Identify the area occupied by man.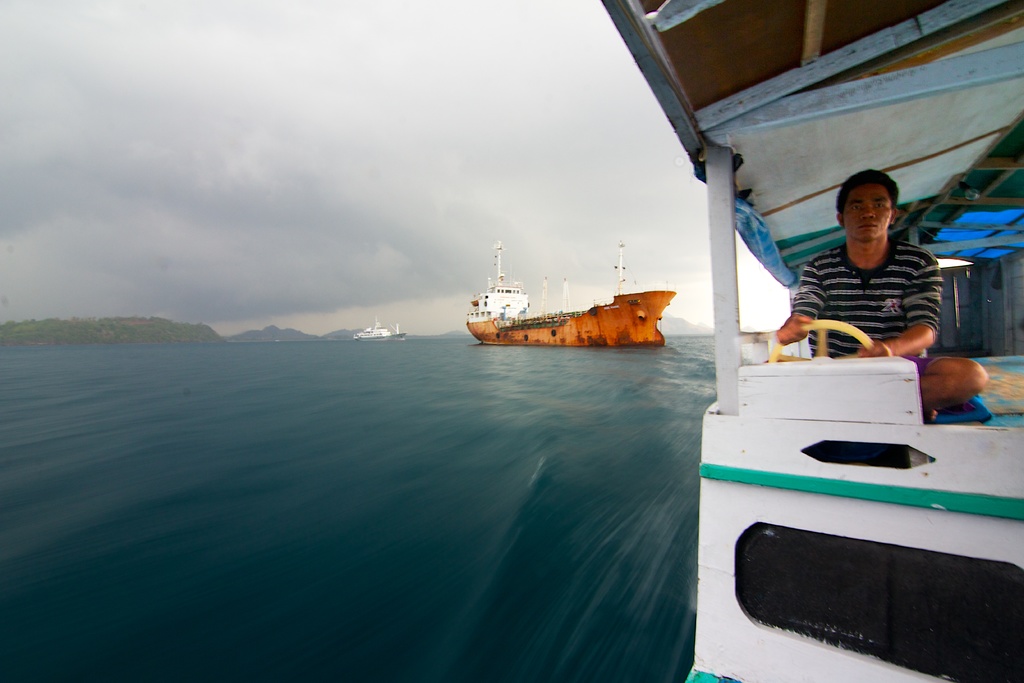
Area: {"left": 765, "top": 170, "right": 988, "bottom": 420}.
